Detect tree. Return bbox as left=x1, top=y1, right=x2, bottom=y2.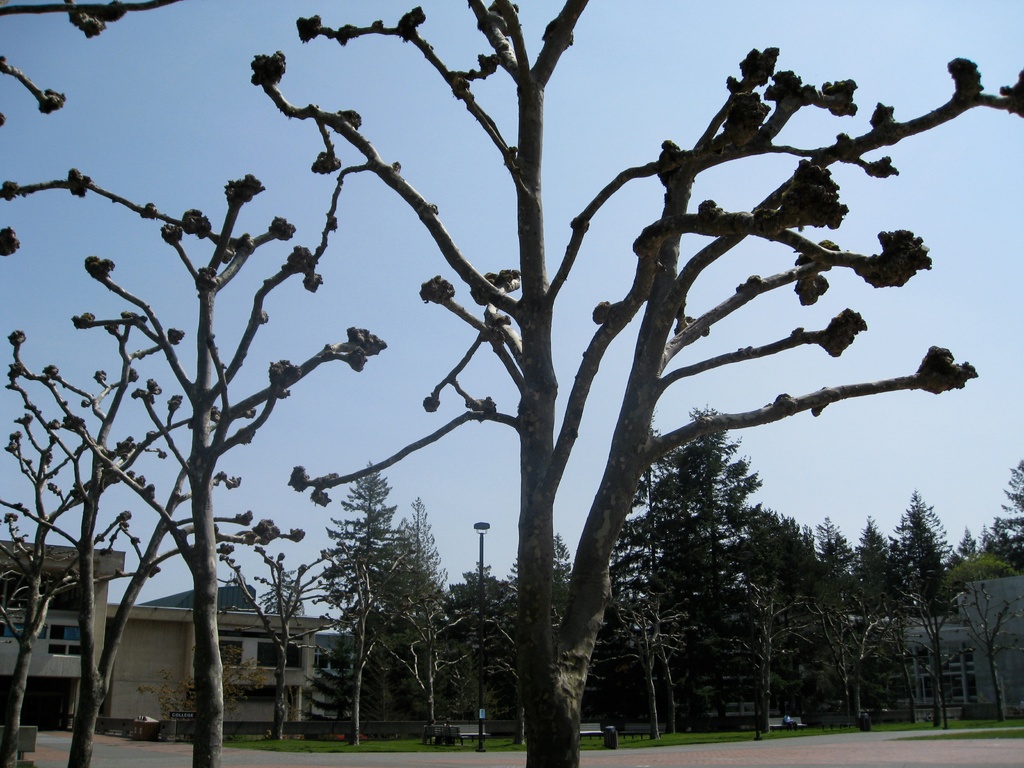
left=481, top=532, right=578, bottom=748.
